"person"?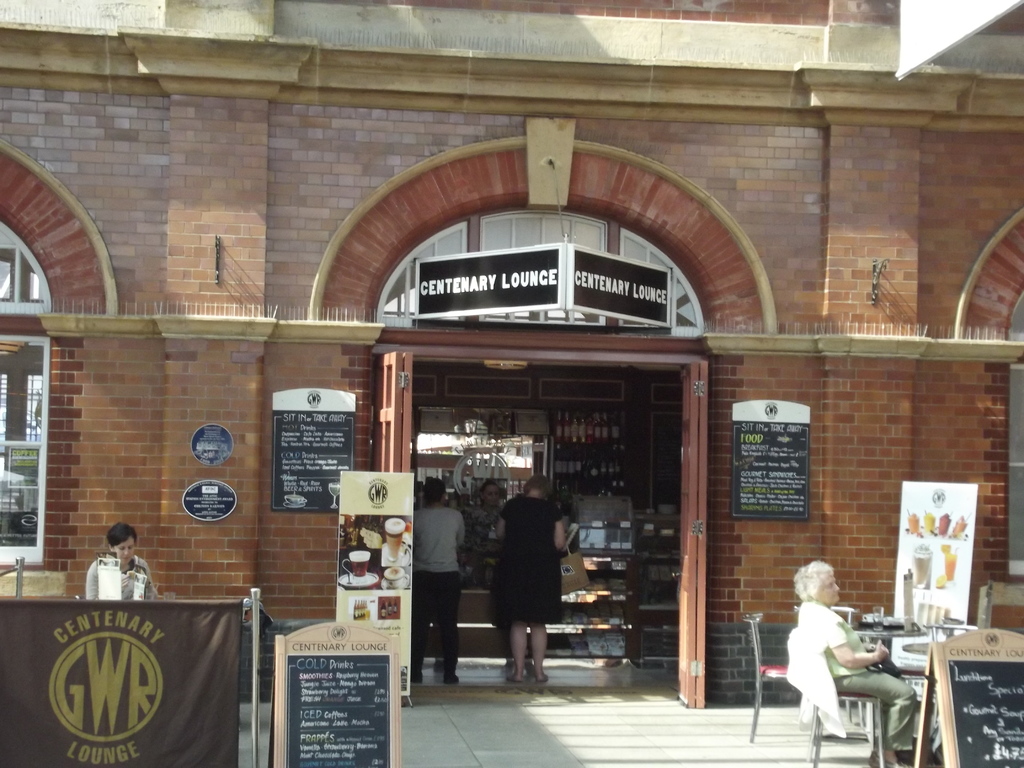
bbox=[780, 556, 924, 767]
